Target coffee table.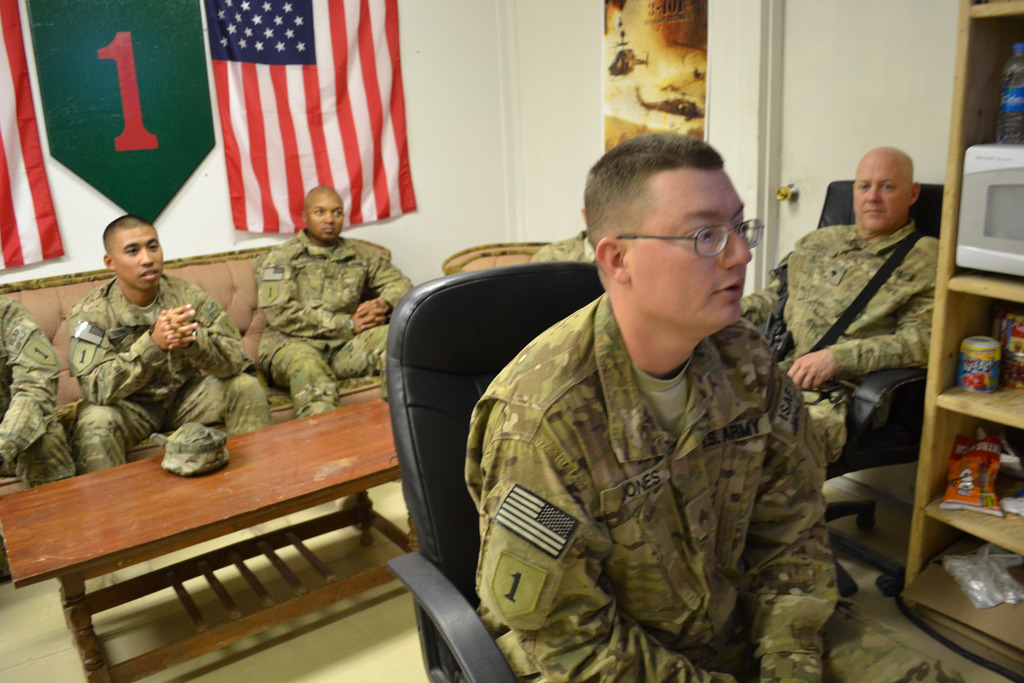
Target region: locate(0, 394, 424, 682).
